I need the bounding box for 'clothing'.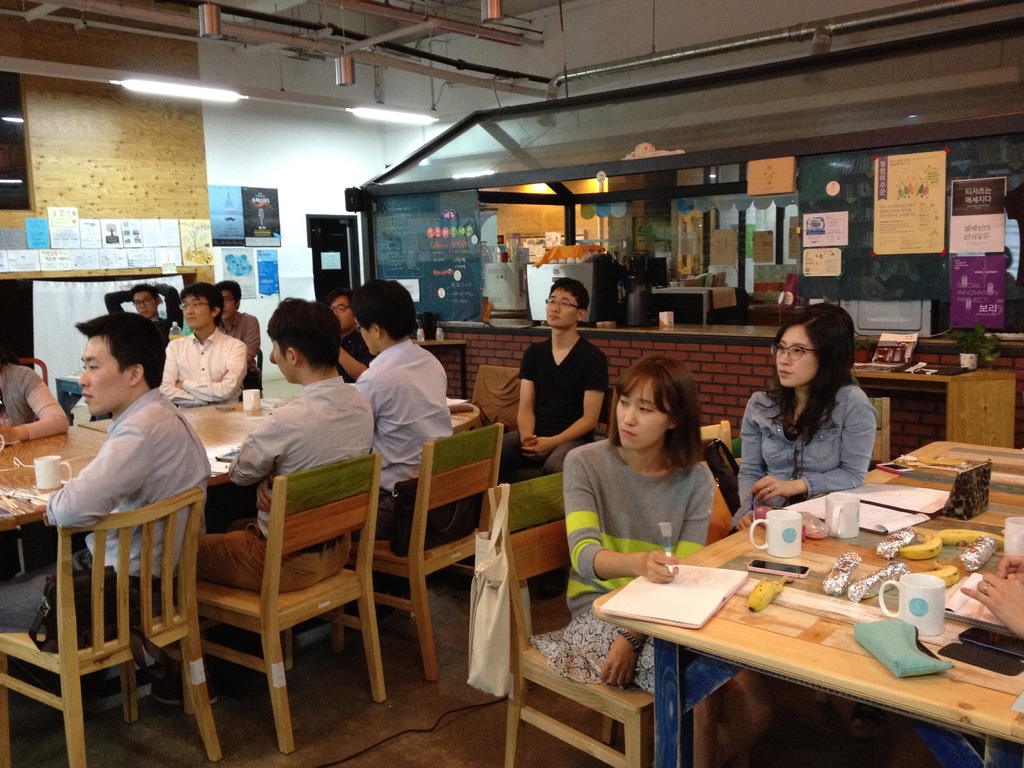
Here it is: 0:368:46:425.
